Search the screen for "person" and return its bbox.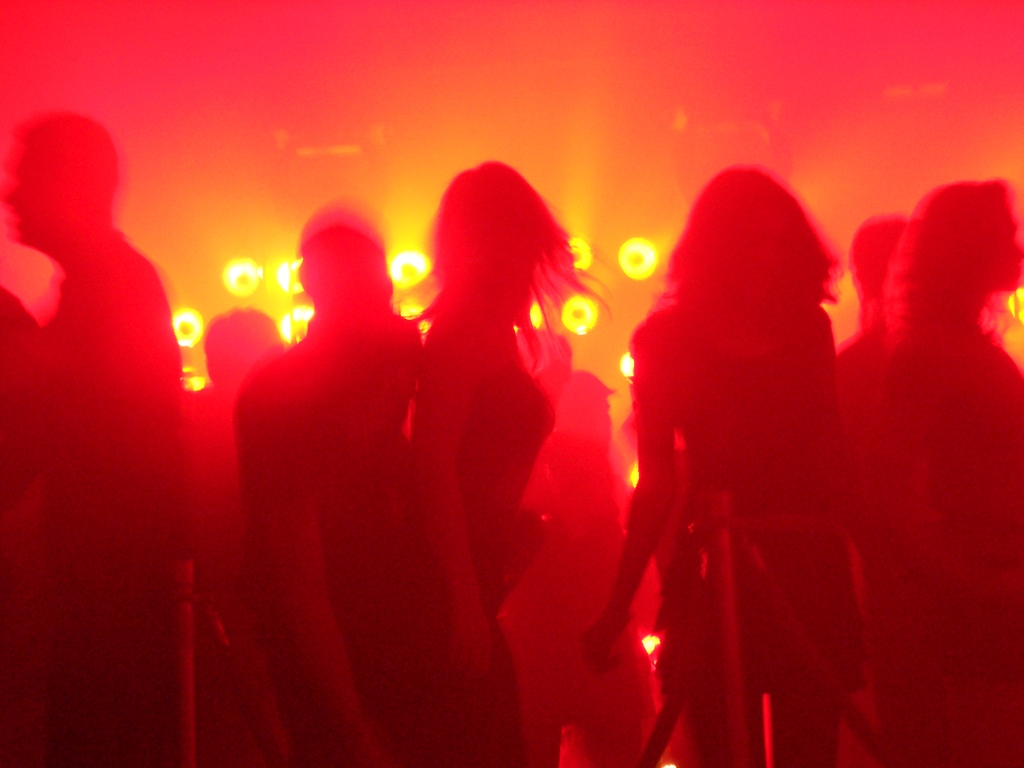
Found: <box>413,154,564,767</box>.
